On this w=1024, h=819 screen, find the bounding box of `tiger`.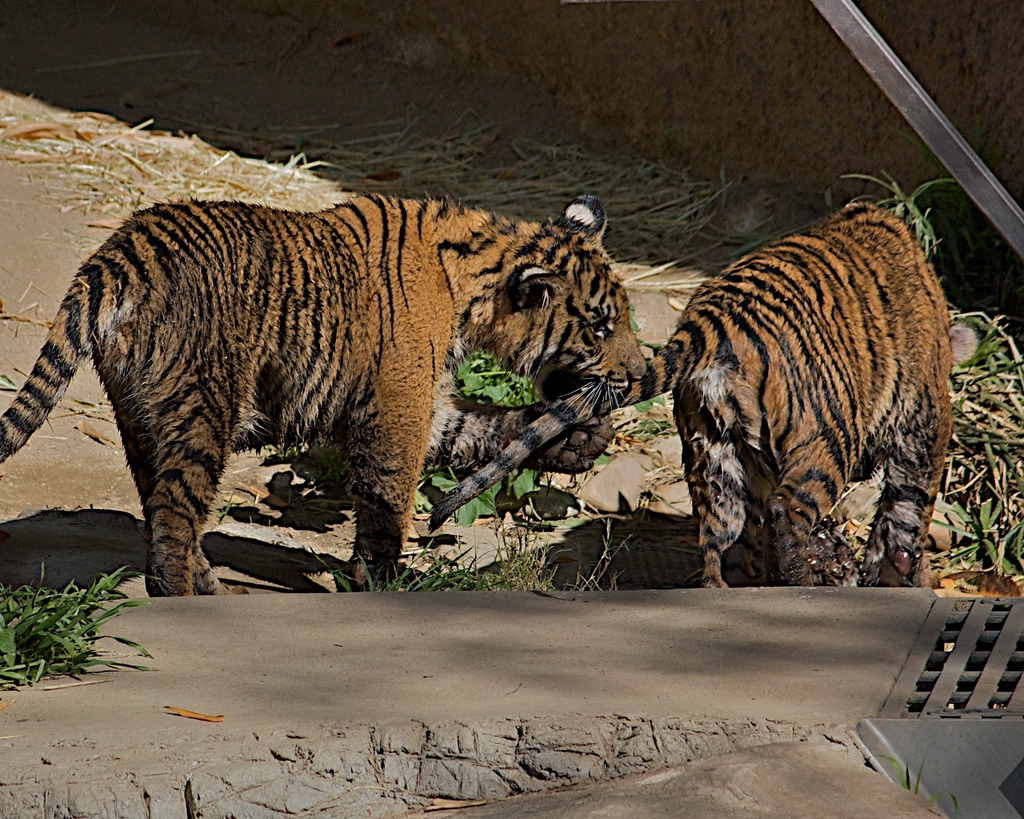
Bounding box: box=[431, 201, 950, 588].
